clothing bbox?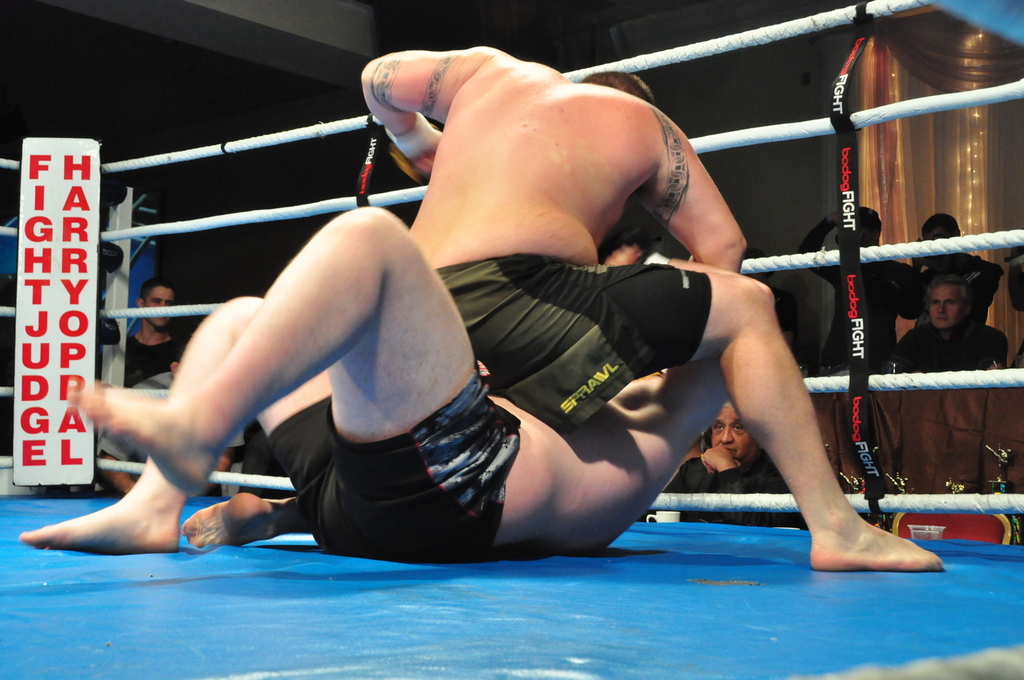
430 249 714 428
